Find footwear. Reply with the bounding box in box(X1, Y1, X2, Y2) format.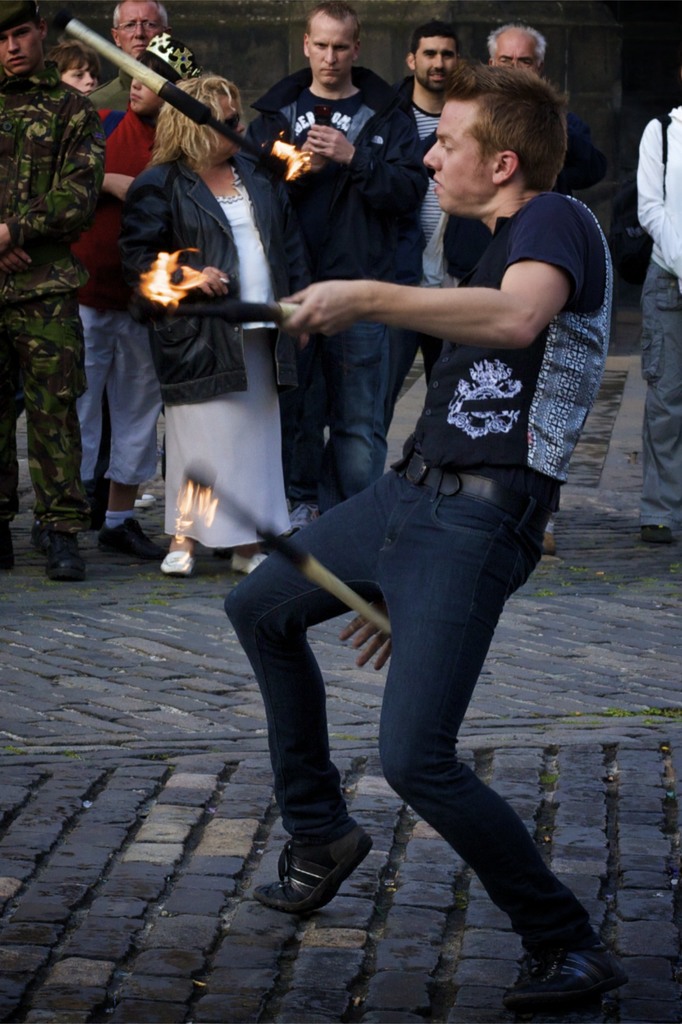
box(96, 520, 164, 564).
